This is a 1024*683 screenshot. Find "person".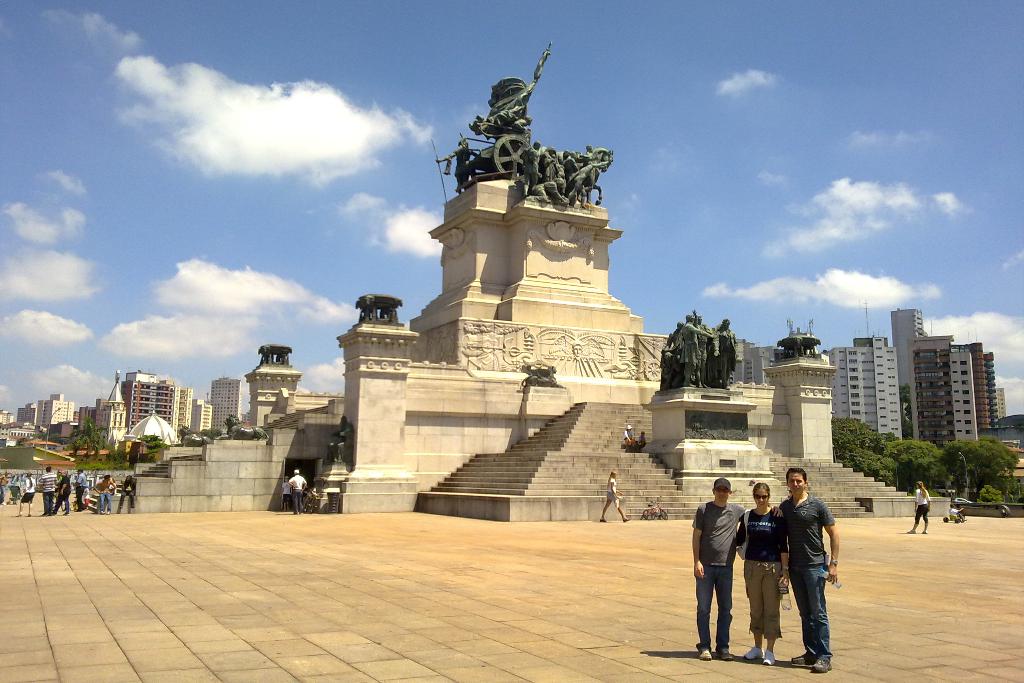
Bounding box: [left=600, top=474, right=634, bottom=522].
